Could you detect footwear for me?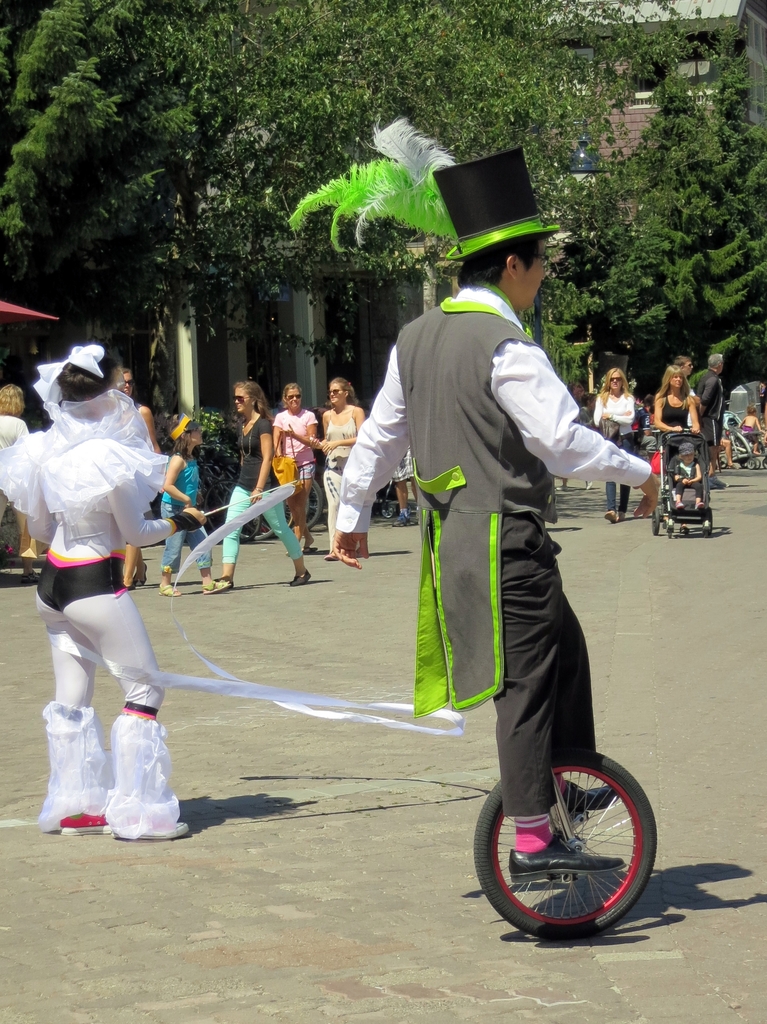
Detection result: x1=203 y1=574 x2=234 y2=592.
